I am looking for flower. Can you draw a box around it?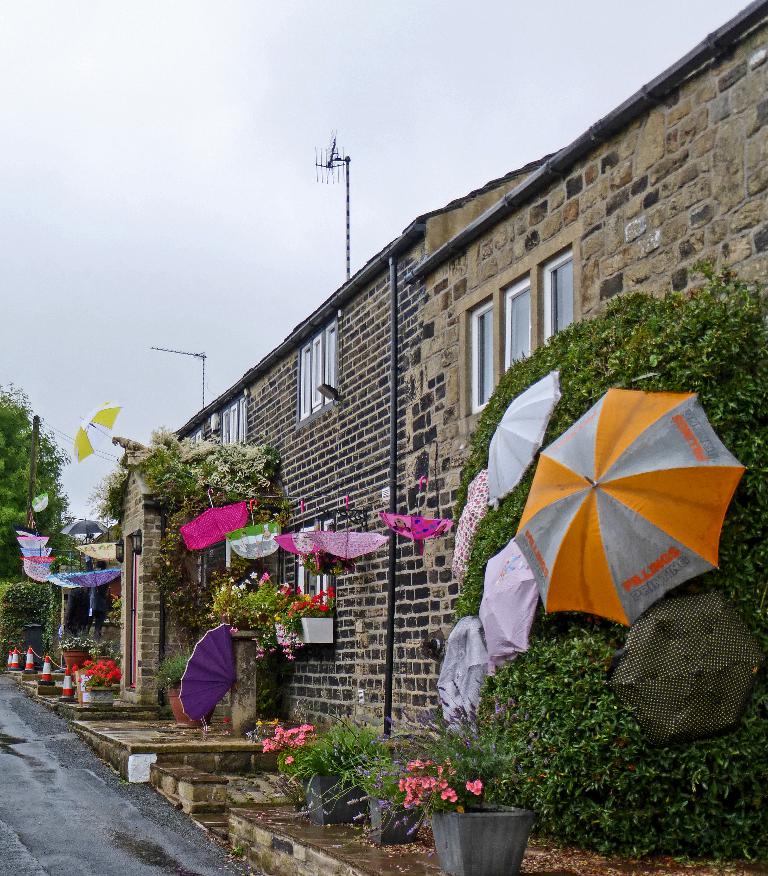
Sure, the bounding box is pyautogui.locateOnScreen(439, 786, 458, 807).
